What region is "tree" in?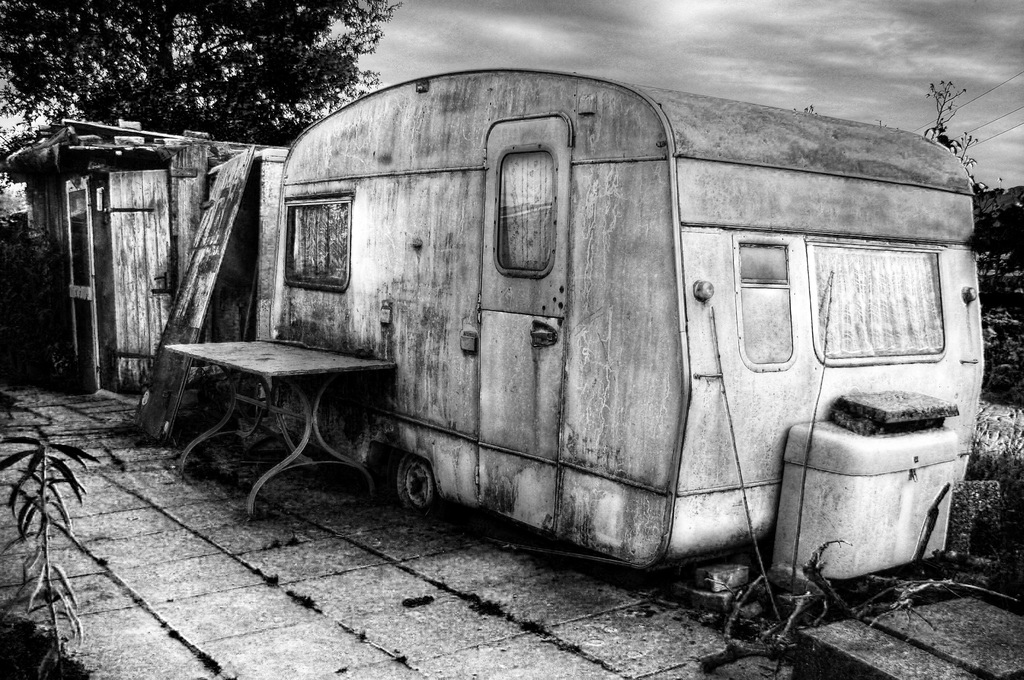
(x1=0, y1=2, x2=381, y2=125).
